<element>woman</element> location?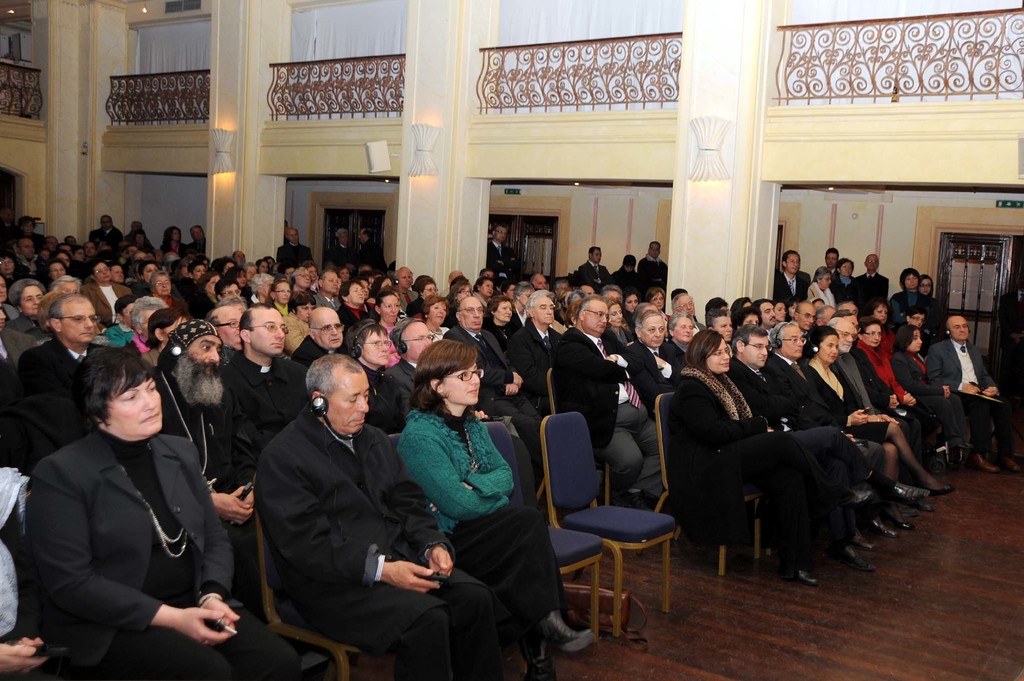
795/329/956/533
